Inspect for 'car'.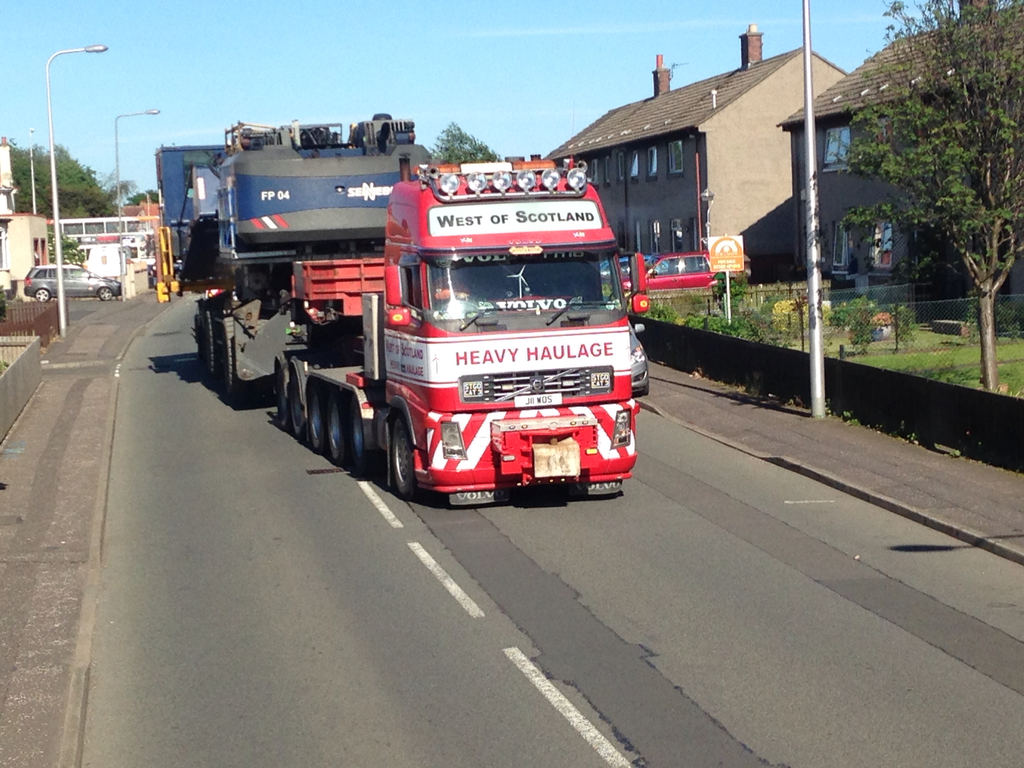
Inspection: Rect(618, 246, 733, 289).
